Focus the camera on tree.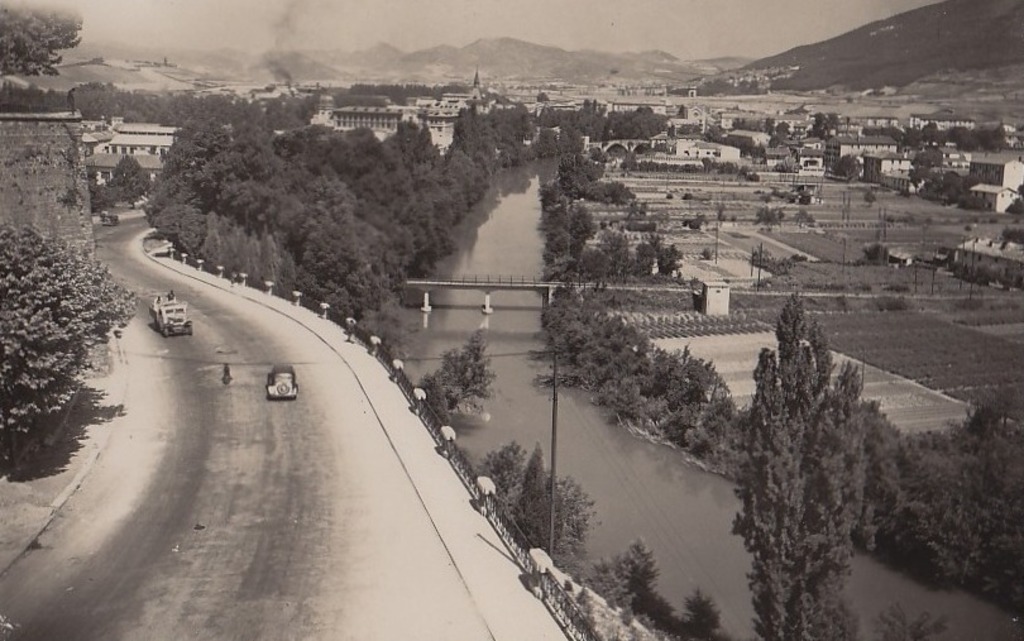
Focus region: 597,534,660,616.
